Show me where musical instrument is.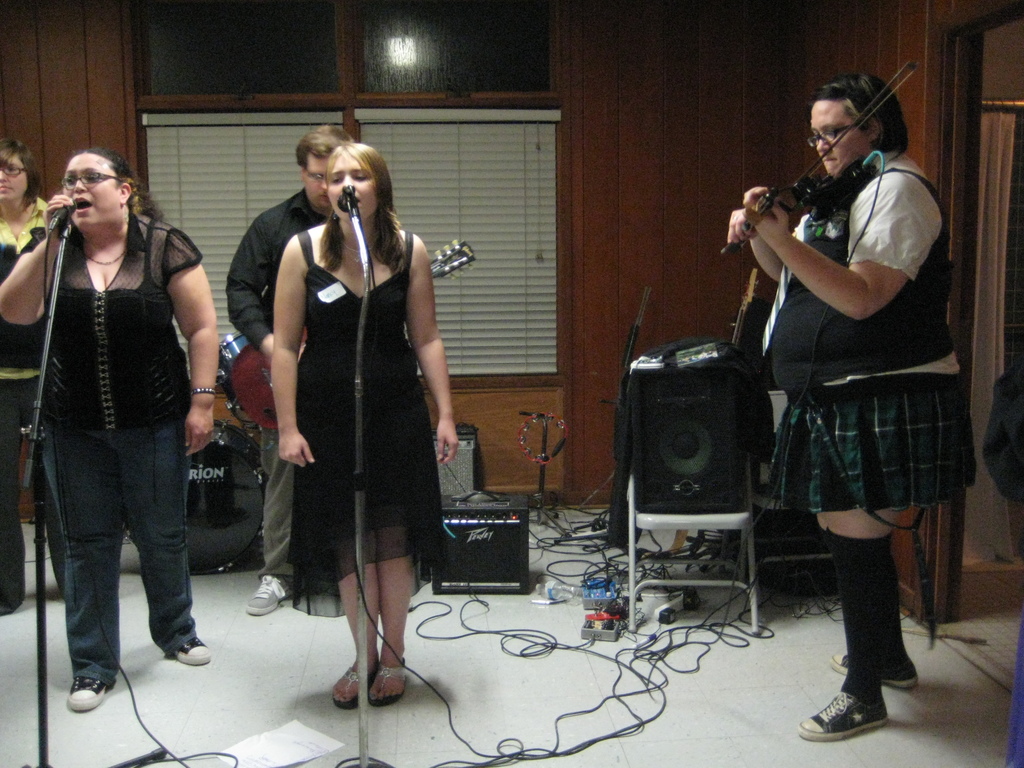
musical instrument is at <box>204,236,488,438</box>.
